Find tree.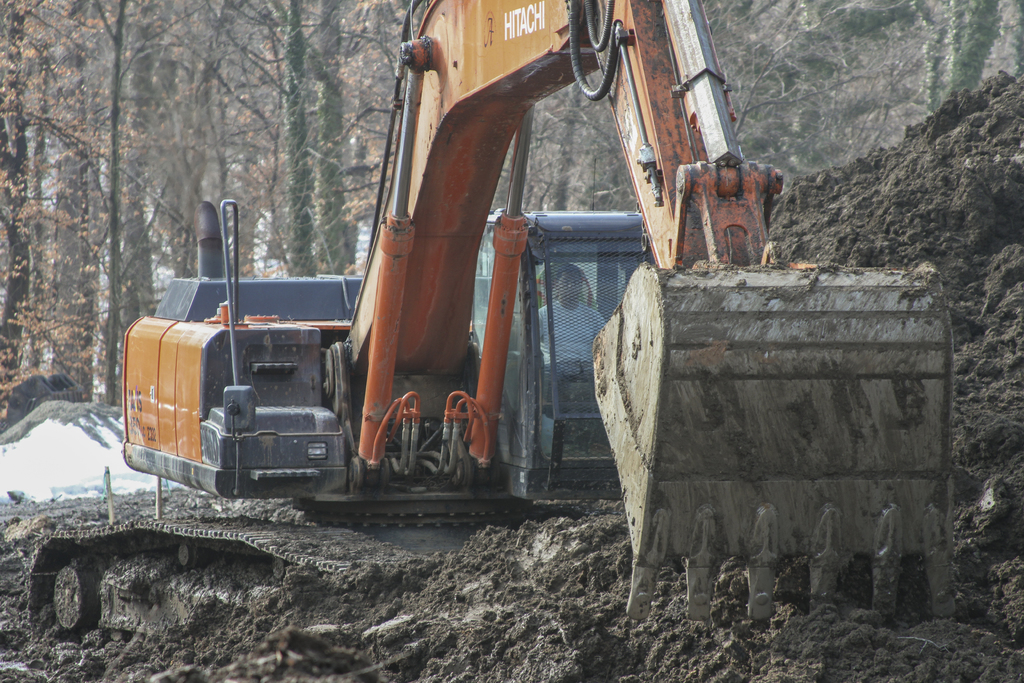
BBox(784, 0, 856, 183).
